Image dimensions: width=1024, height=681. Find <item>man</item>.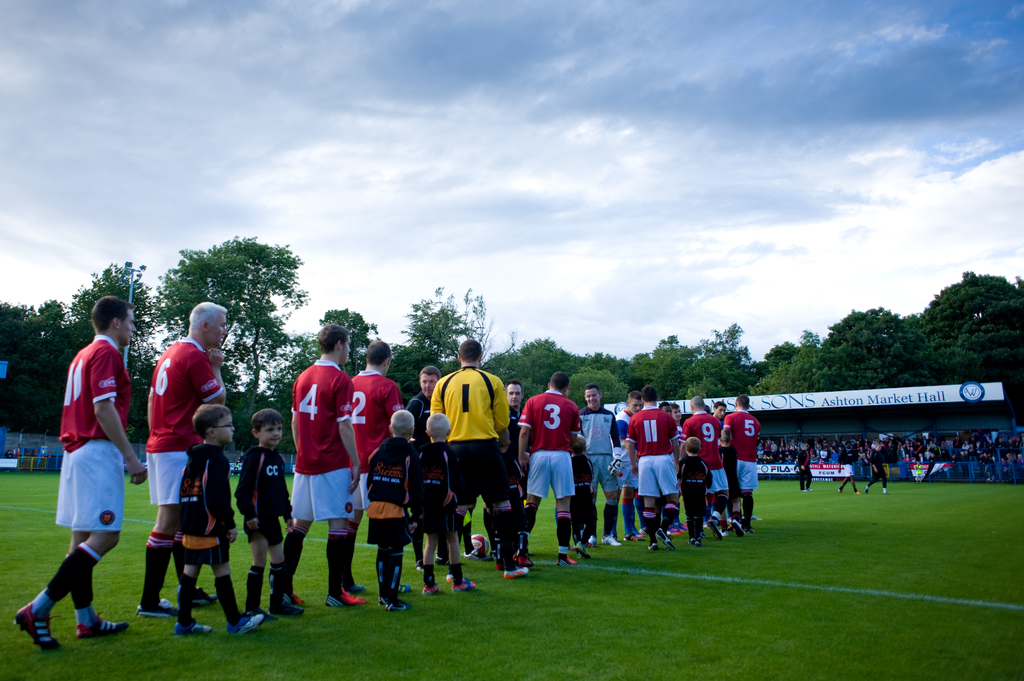
614 389 646 543.
